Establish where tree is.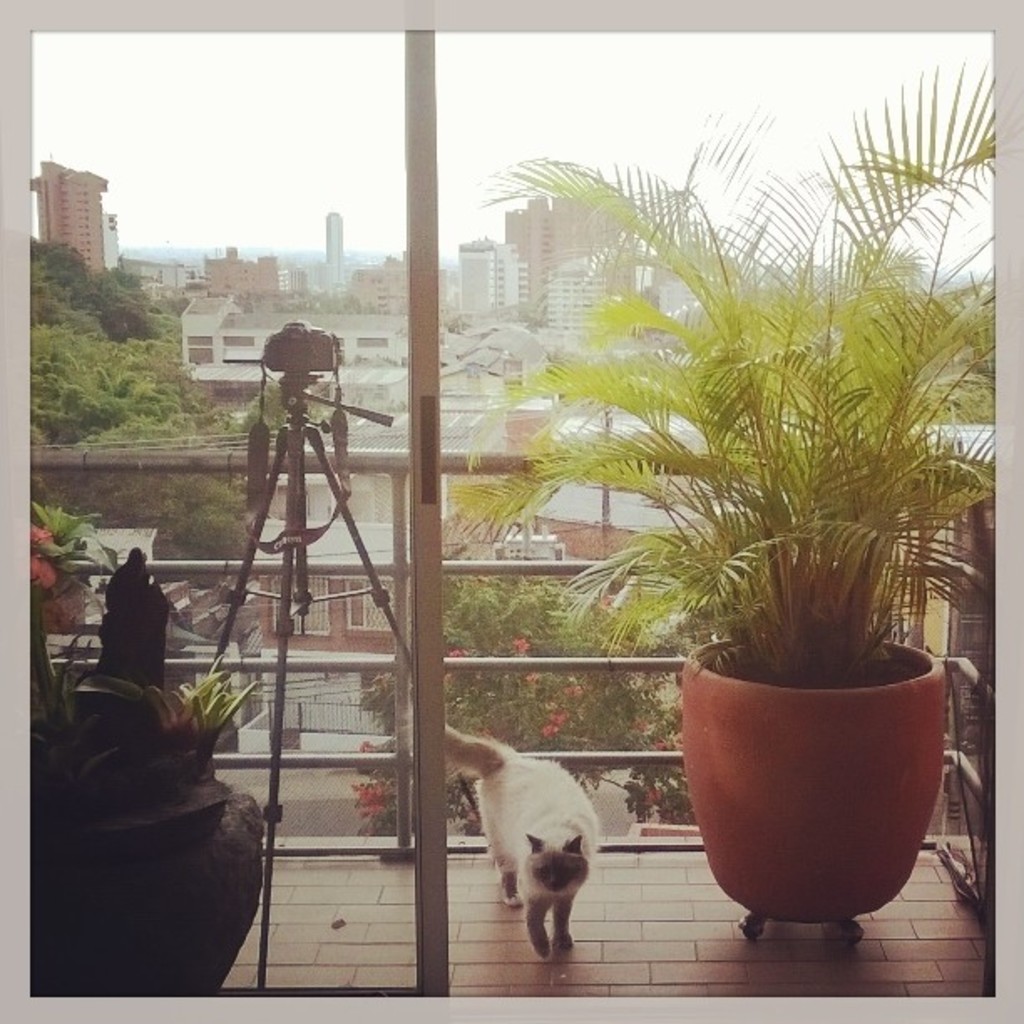
Established at (left=348, top=556, right=686, bottom=838).
